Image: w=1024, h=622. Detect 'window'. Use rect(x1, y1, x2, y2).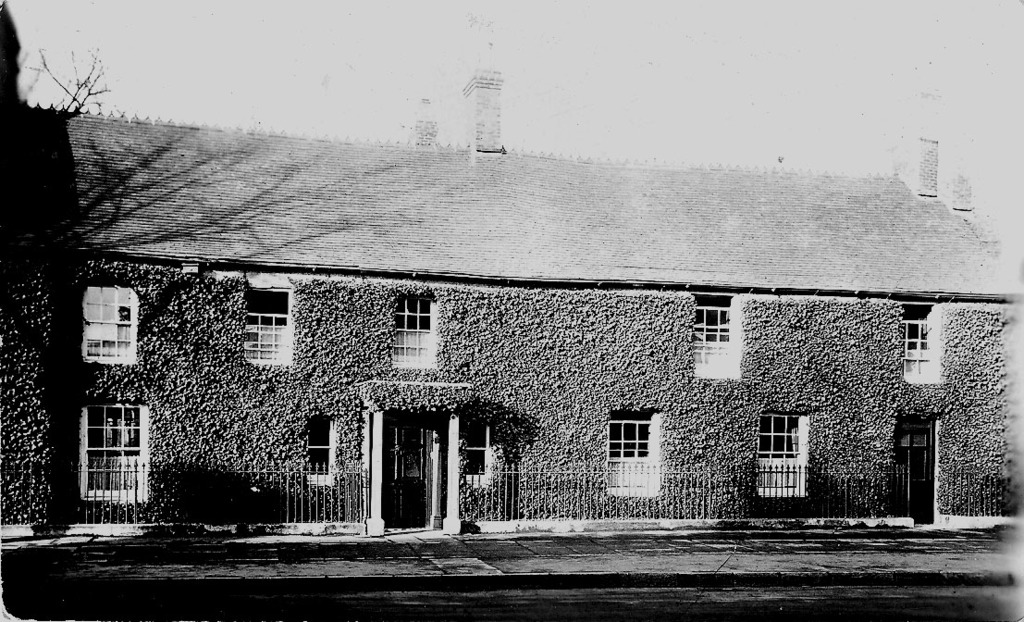
rect(309, 415, 336, 470).
